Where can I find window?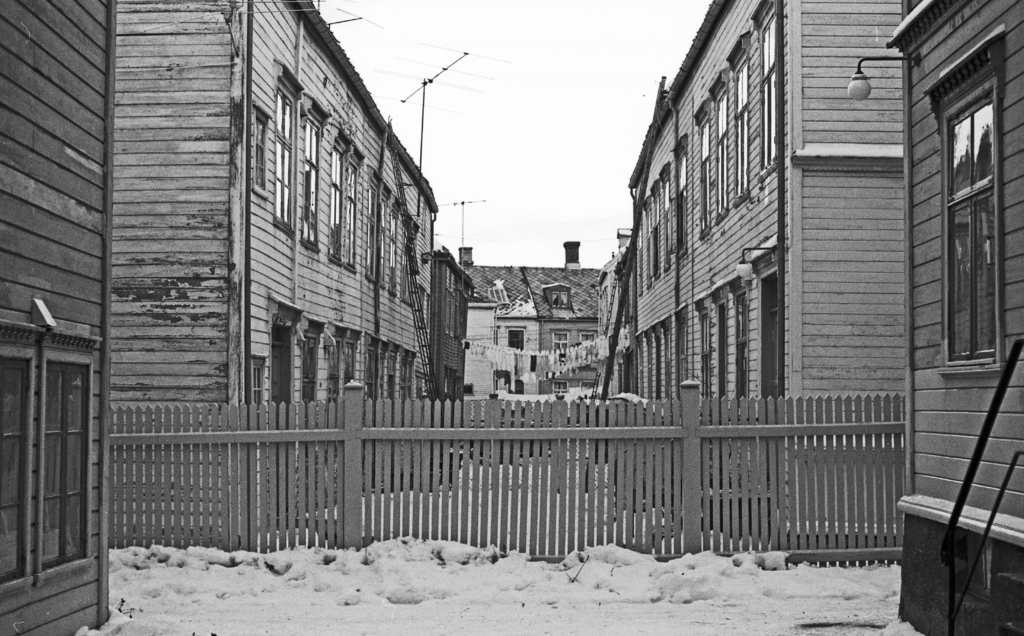
You can find it at (left=739, top=61, right=751, bottom=200).
